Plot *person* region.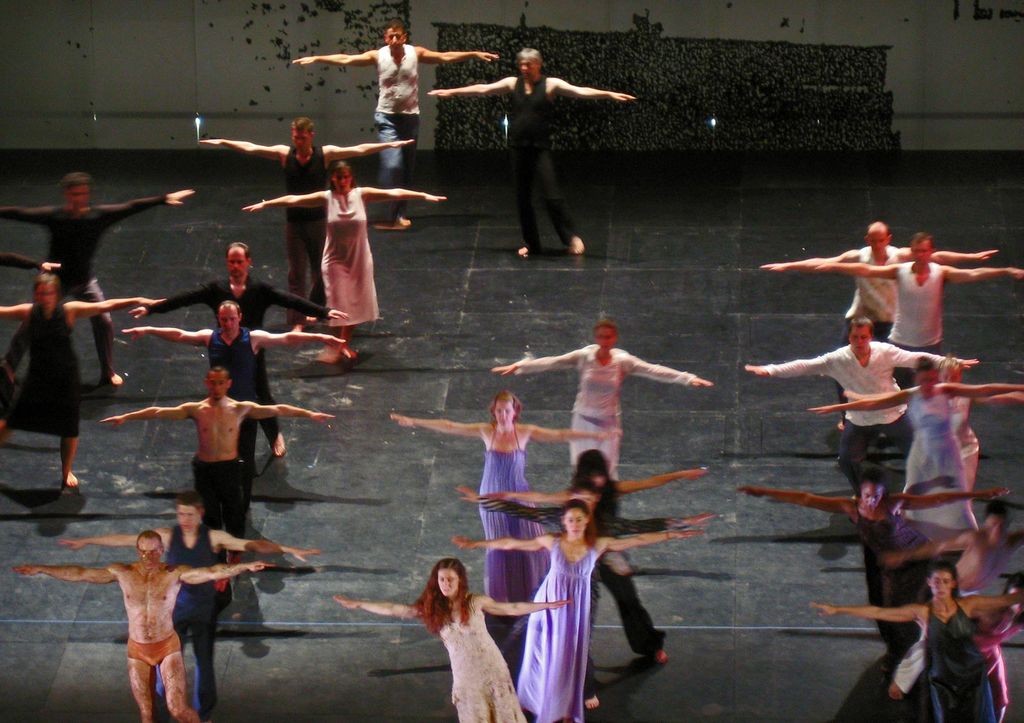
Plotted at [left=809, top=359, right=1023, bottom=527].
